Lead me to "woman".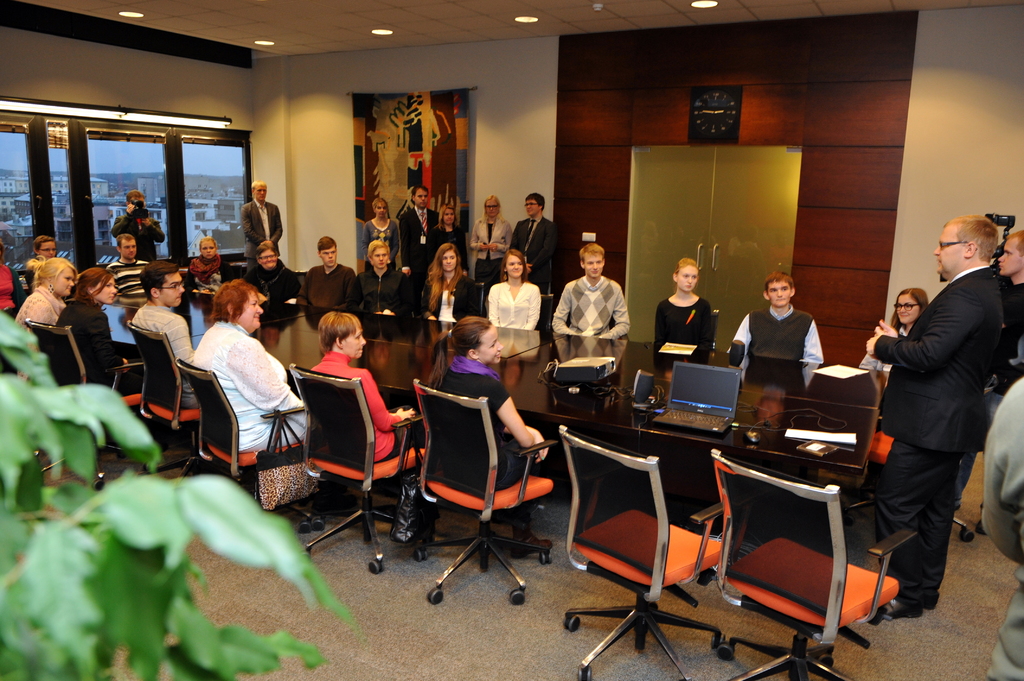
Lead to bbox=(420, 314, 554, 558).
